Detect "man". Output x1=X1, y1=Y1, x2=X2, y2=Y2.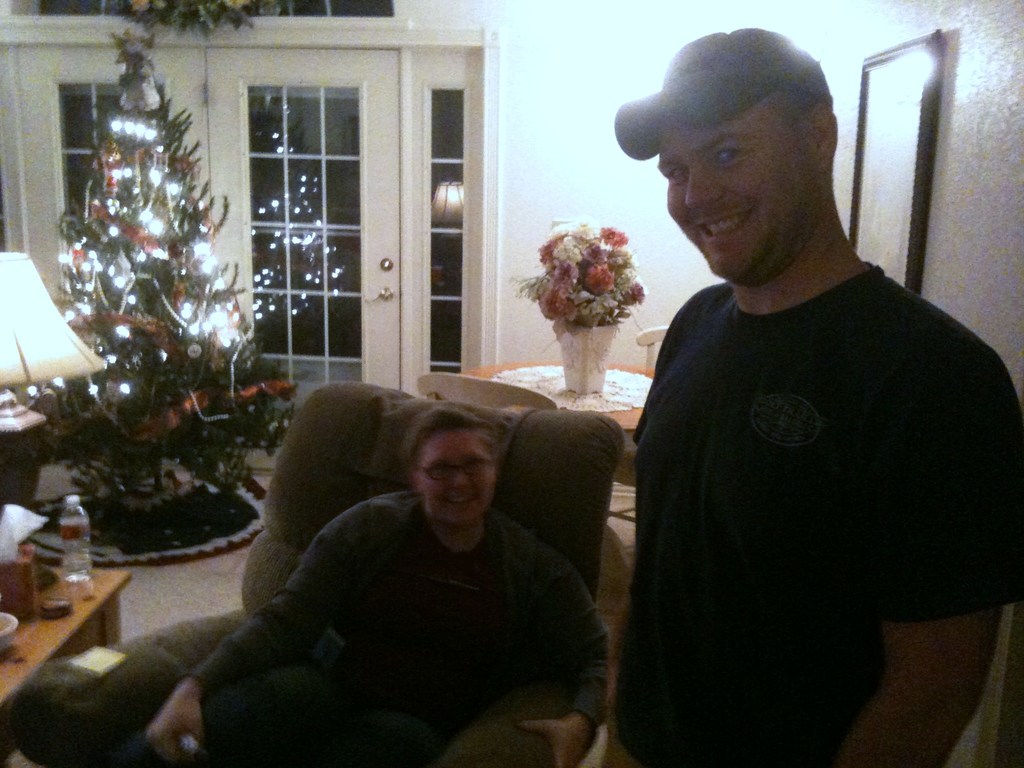
x1=604, y1=22, x2=1023, y2=767.
